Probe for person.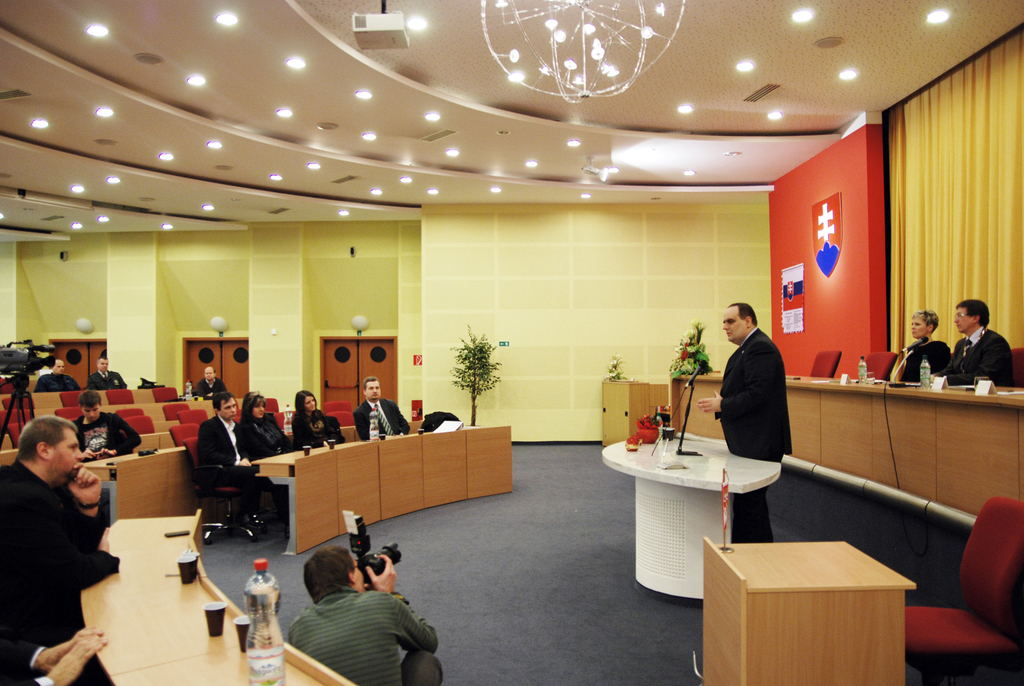
Probe result: 294 390 347 450.
